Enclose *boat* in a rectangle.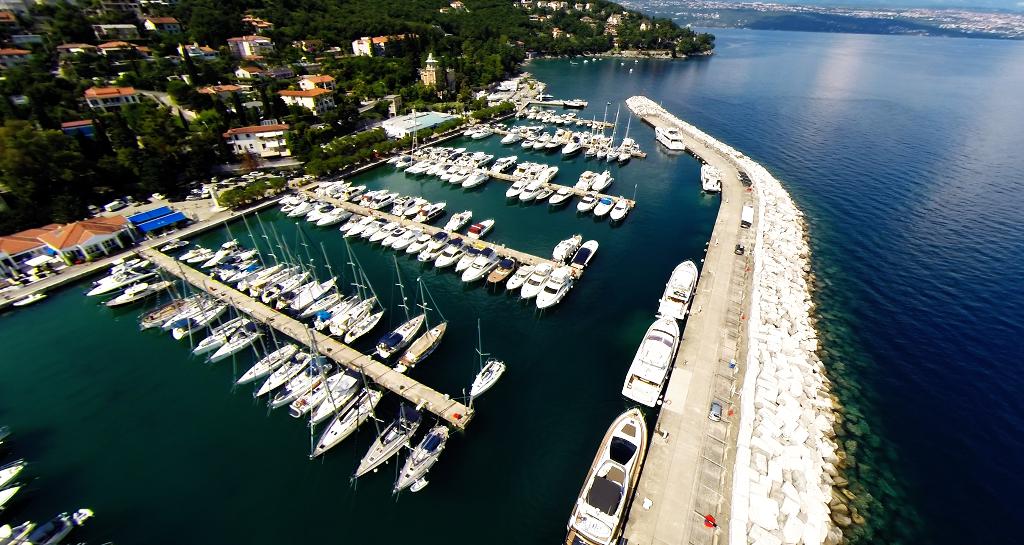
crop(698, 161, 723, 194).
